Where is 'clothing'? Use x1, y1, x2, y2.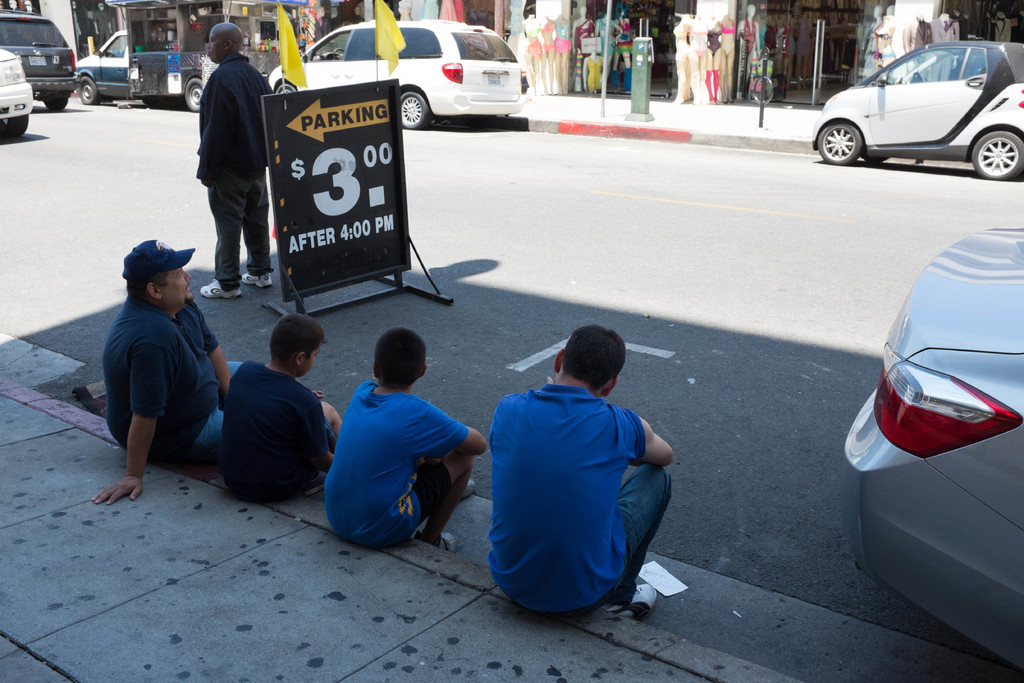
108, 292, 251, 469.
